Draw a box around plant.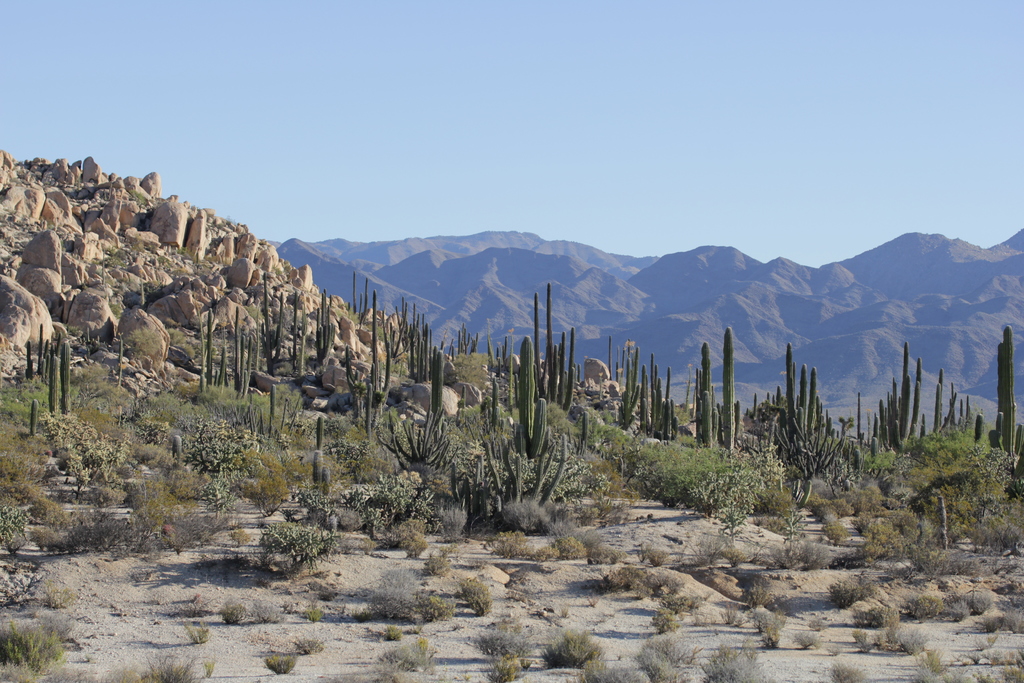
x1=470, y1=617, x2=543, y2=655.
